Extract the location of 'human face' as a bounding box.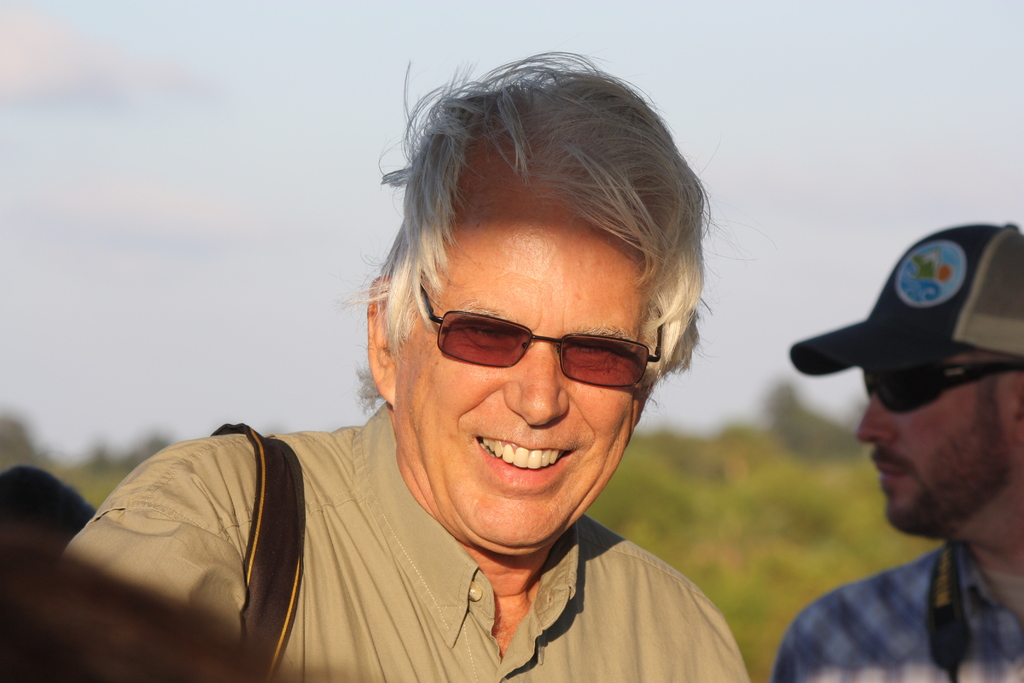
pyautogui.locateOnScreen(854, 363, 1021, 534).
